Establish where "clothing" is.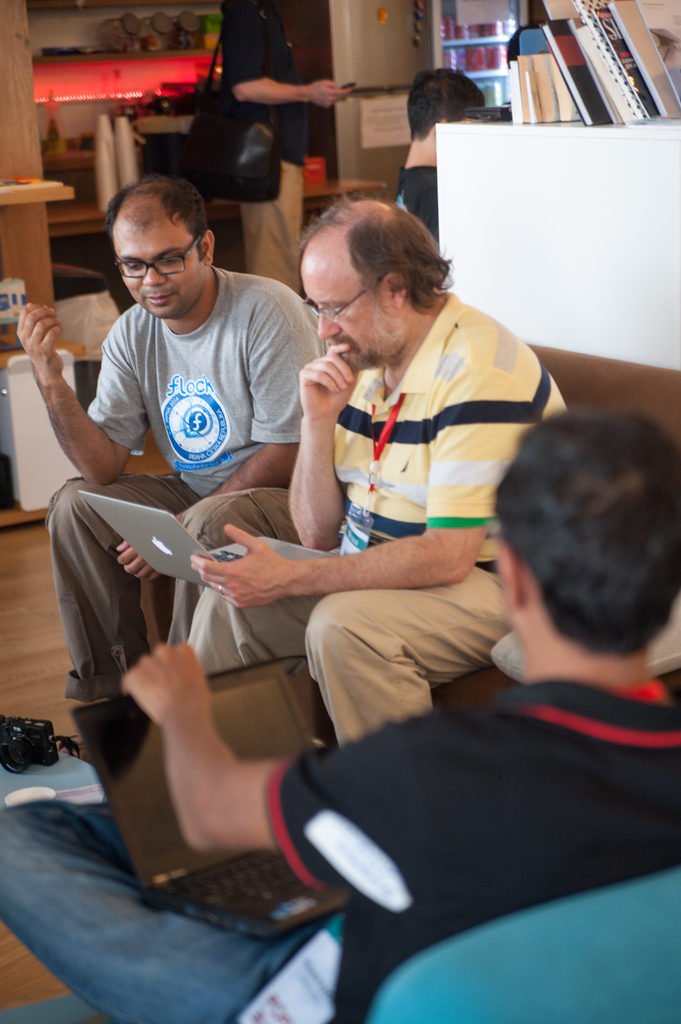
Established at (left=262, top=271, right=555, bottom=652).
